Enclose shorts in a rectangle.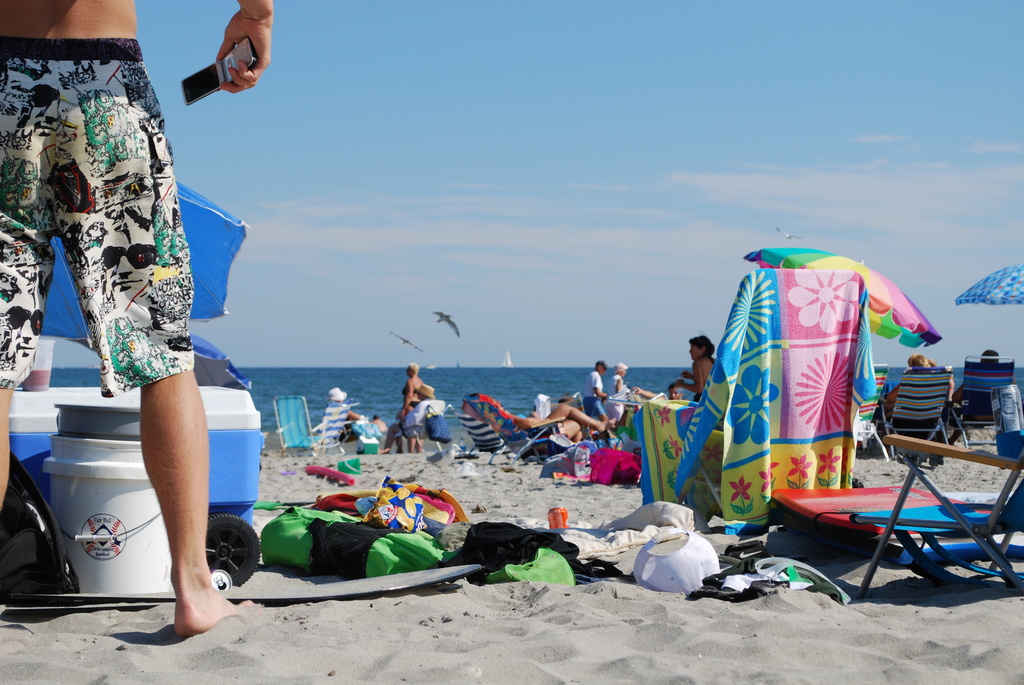
<bbox>581, 398, 606, 417</bbox>.
